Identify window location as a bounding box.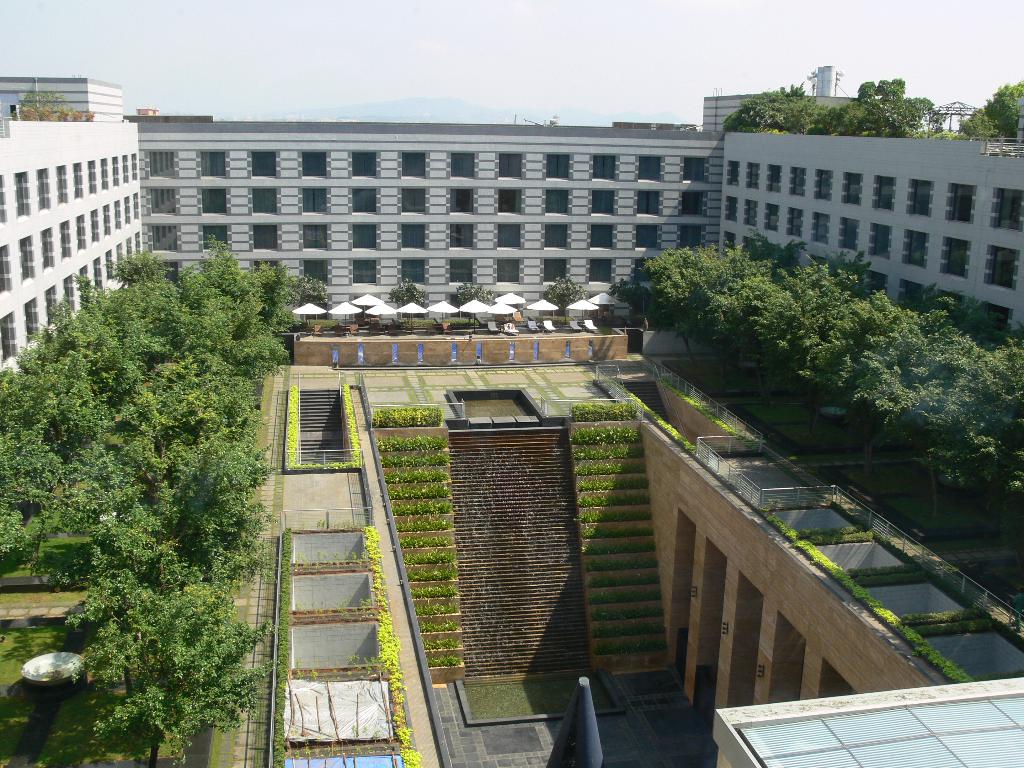
pyautogui.locateOnScreen(301, 224, 328, 249).
